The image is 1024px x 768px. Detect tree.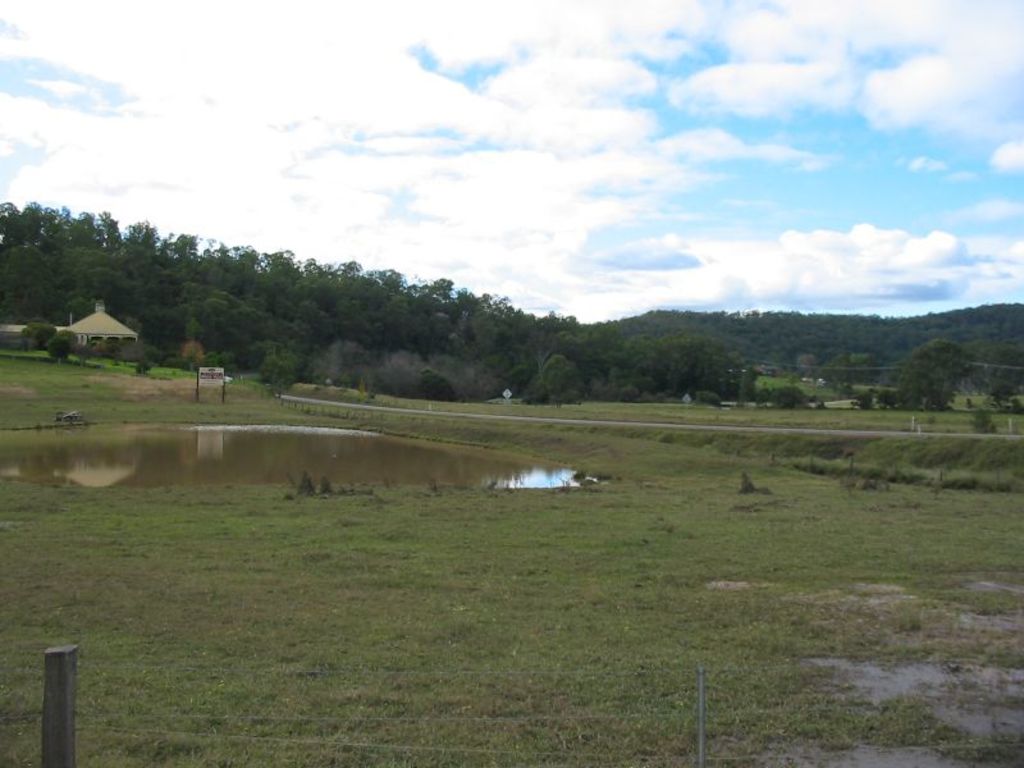
Detection: {"x1": 541, "y1": 362, "x2": 588, "y2": 410}.
